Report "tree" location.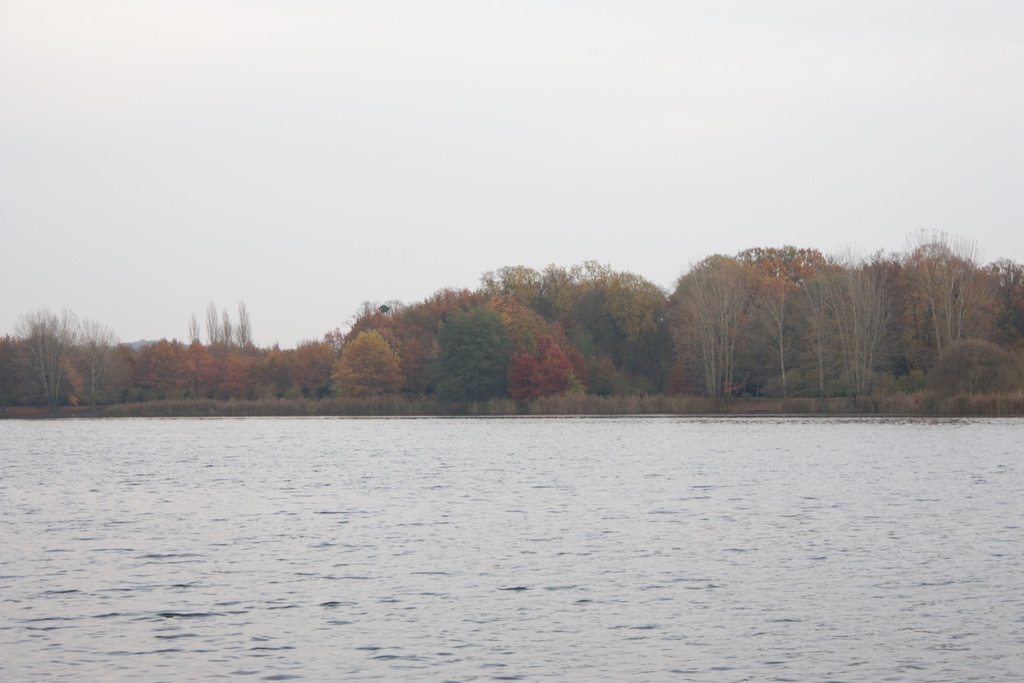
Report: rect(177, 337, 218, 402).
